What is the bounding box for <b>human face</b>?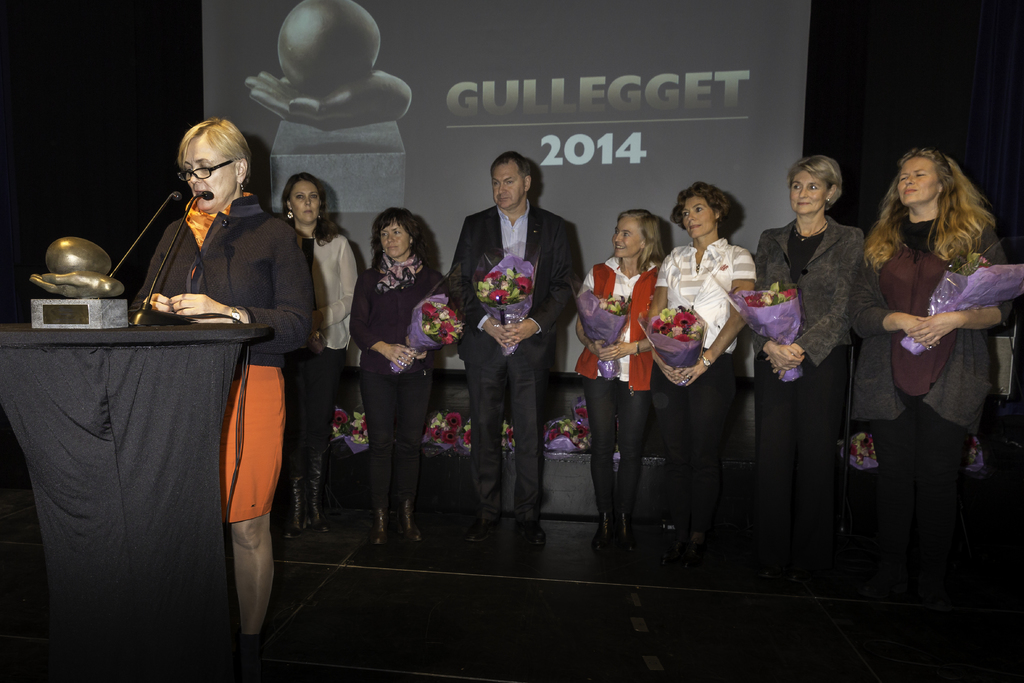
[left=293, top=183, right=321, bottom=224].
